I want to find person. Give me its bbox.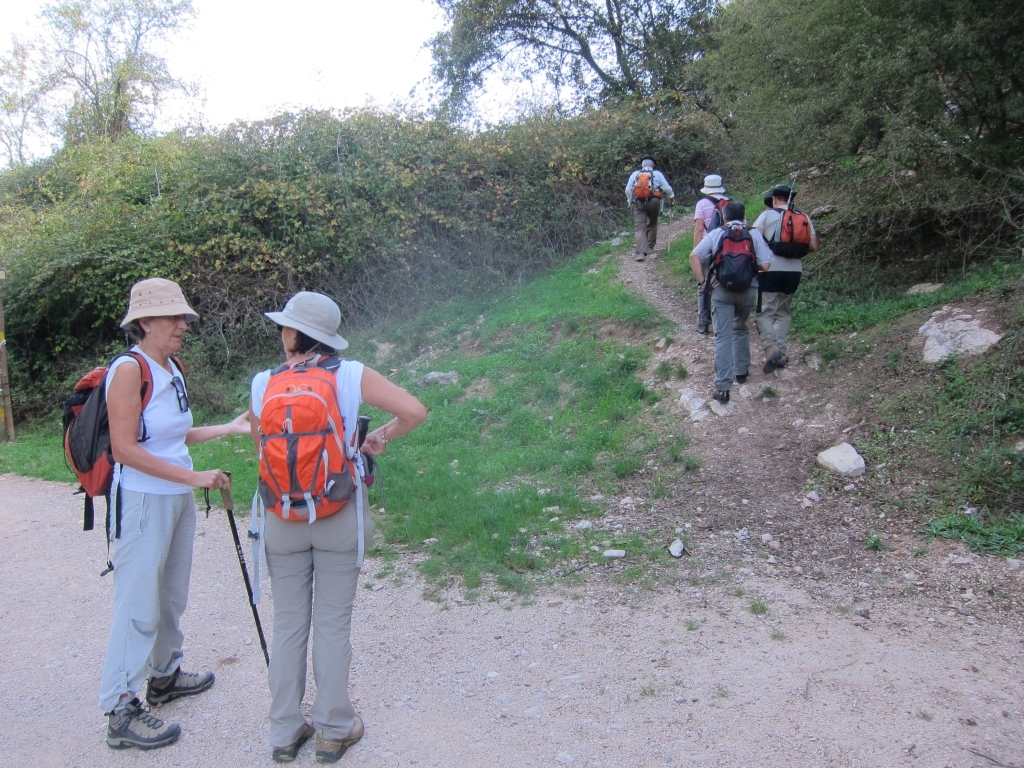
bbox=(740, 183, 824, 376).
